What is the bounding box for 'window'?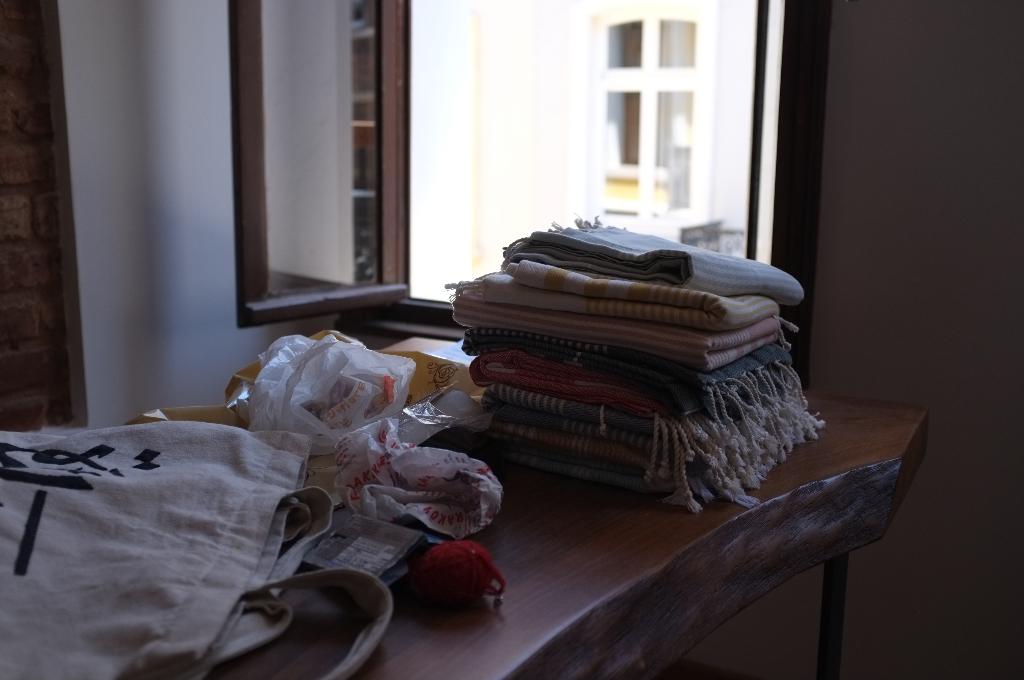
crop(225, 0, 840, 331).
